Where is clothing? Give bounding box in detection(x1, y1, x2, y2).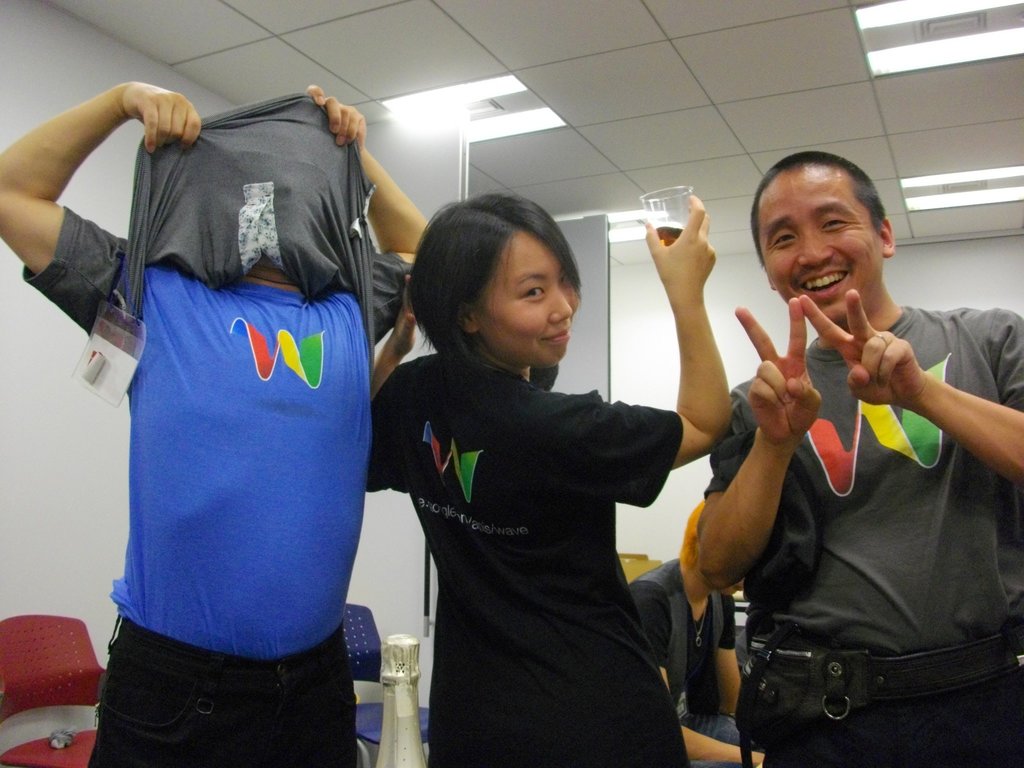
detection(367, 350, 679, 767).
